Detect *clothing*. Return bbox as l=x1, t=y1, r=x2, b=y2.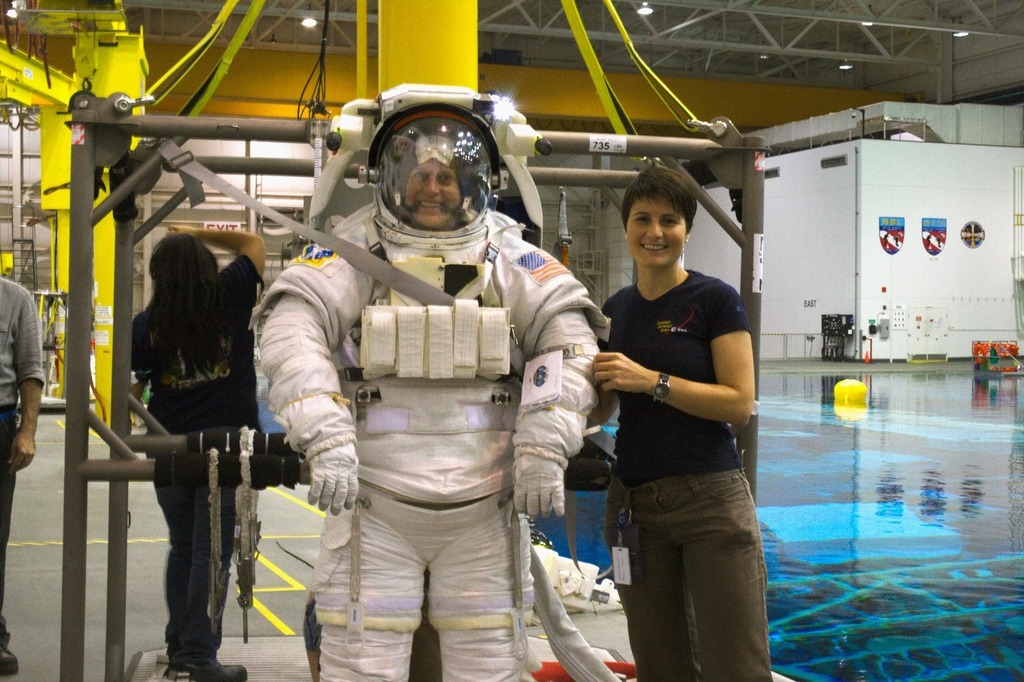
l=130, t=254, r=268, b=438.
